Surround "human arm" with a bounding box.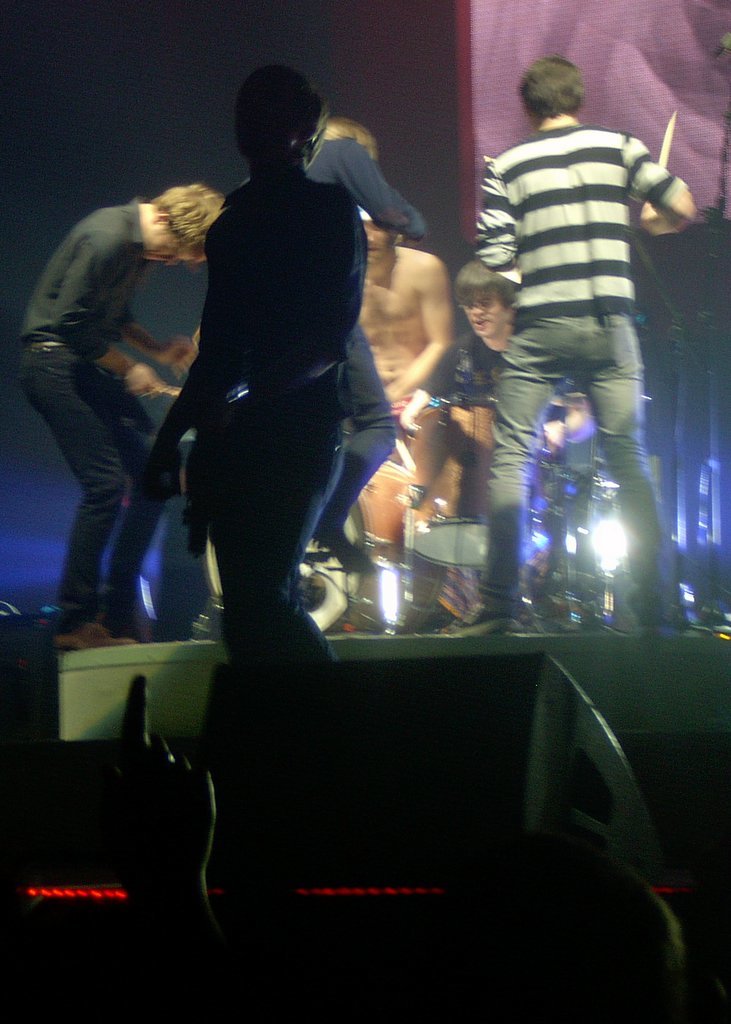
(x1=53, y1=226, x2=167, y2=391).
